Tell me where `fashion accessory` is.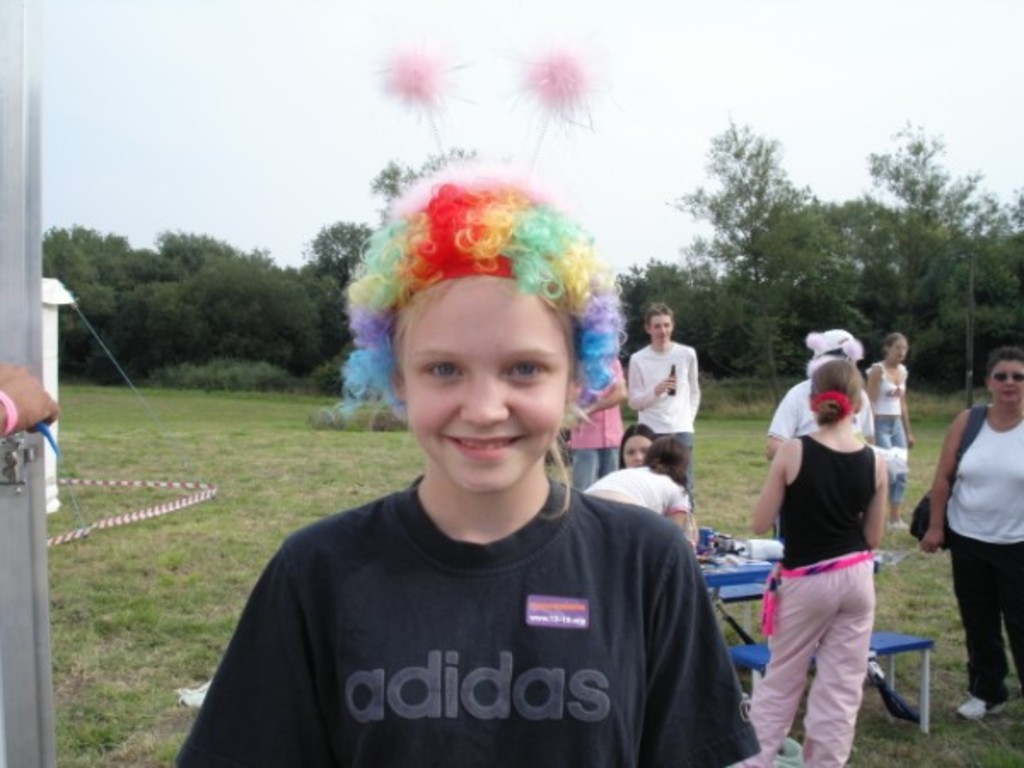
`fashion accessory` is at (left=807, top=335, right=860, bottom=372).
